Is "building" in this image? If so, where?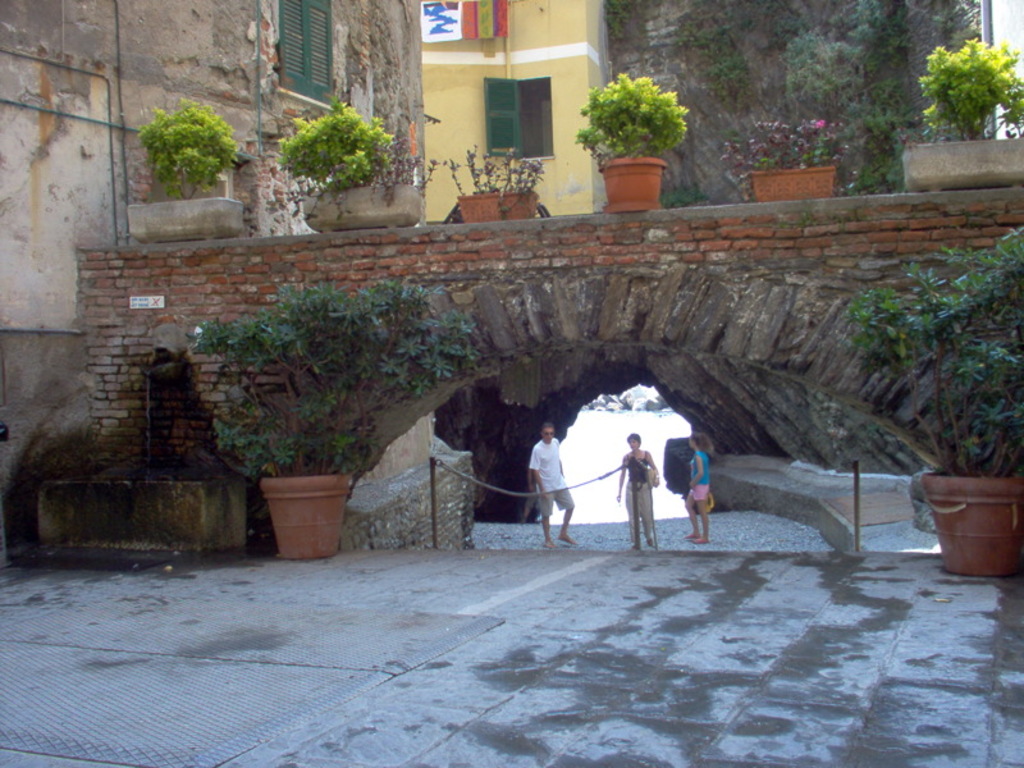
Yes, at <box>596,0,1023,215</box>.
